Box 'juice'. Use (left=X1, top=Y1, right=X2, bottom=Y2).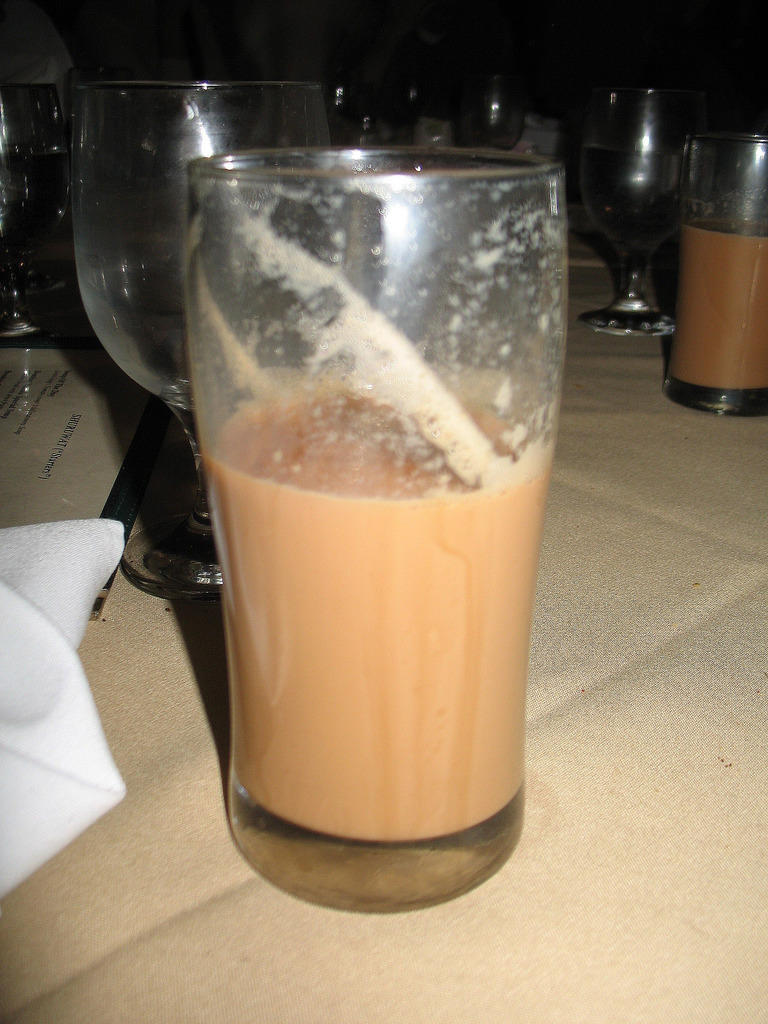
(left=195, top=367, right=557, bottom=841).
